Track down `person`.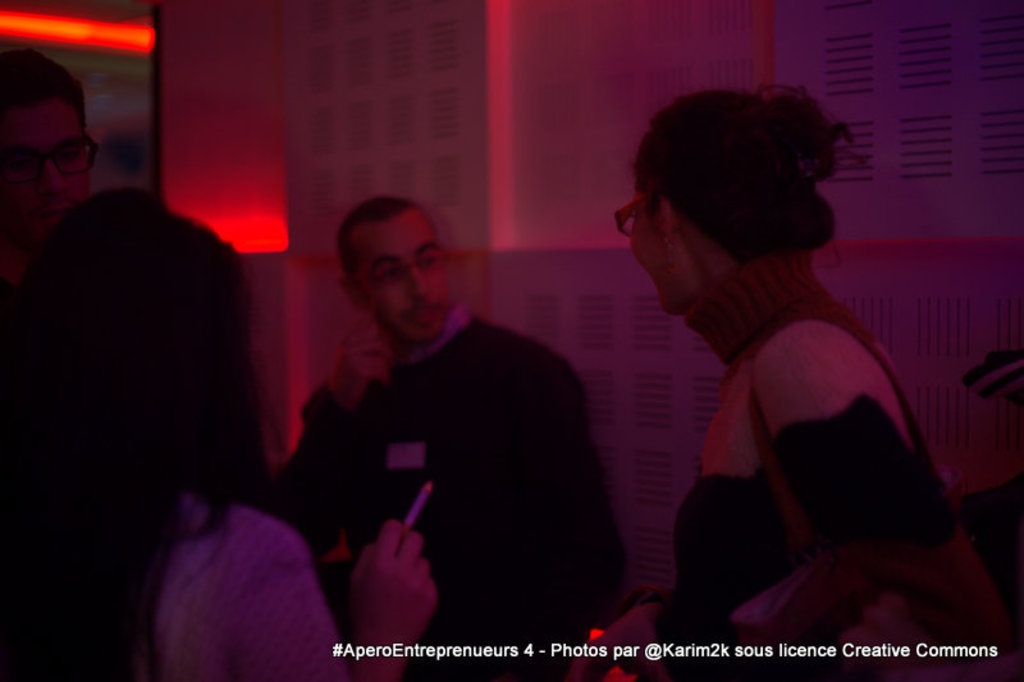
Tracked to x1=599 y1=79 x2=946 y2=659.
